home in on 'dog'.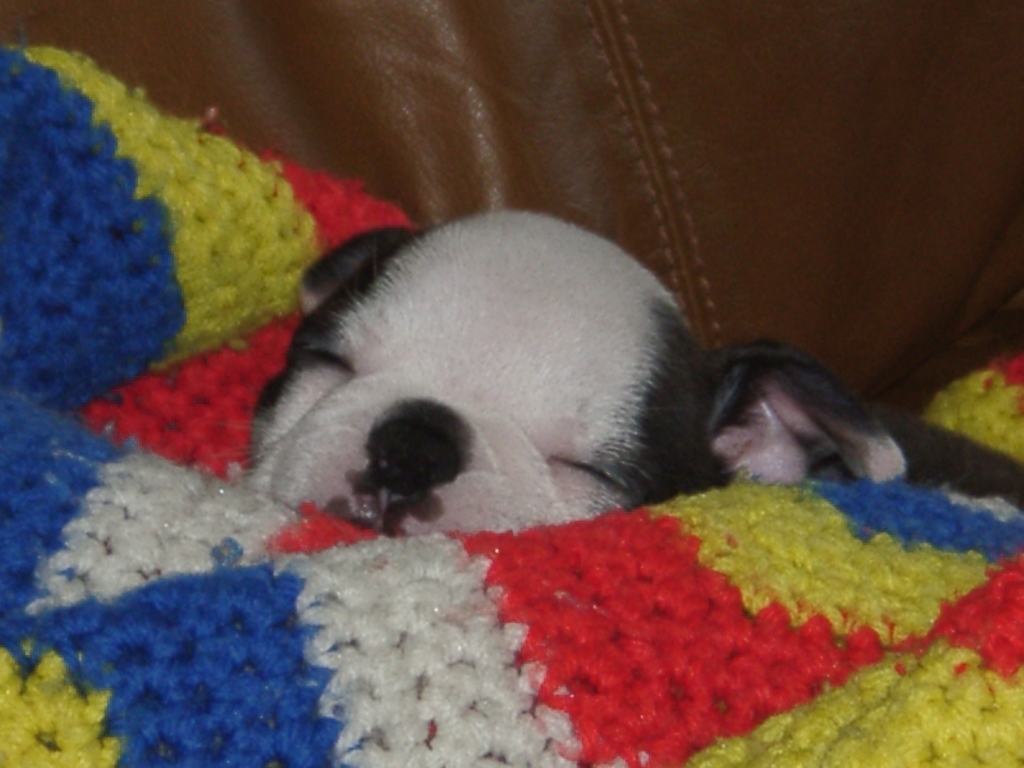
Homed in at [left=237, top=208, right=1023, bottom=539].
